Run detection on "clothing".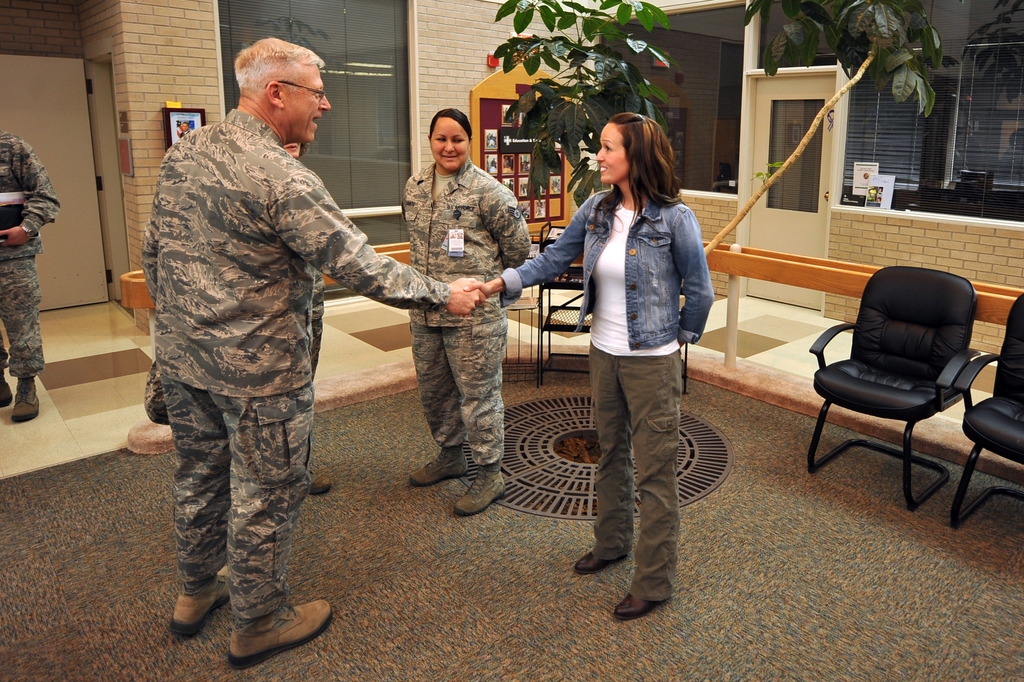
Result: (x1=0, y1=131, x2=67, y2=384).
